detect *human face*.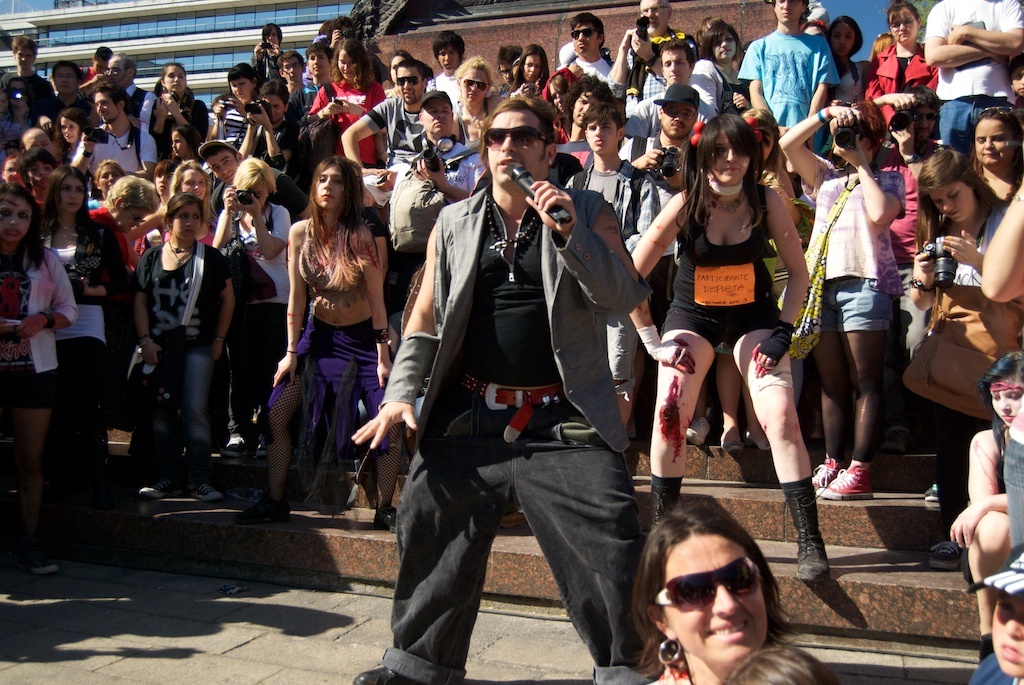
Detected at detection(26, 162, 48, 188).
